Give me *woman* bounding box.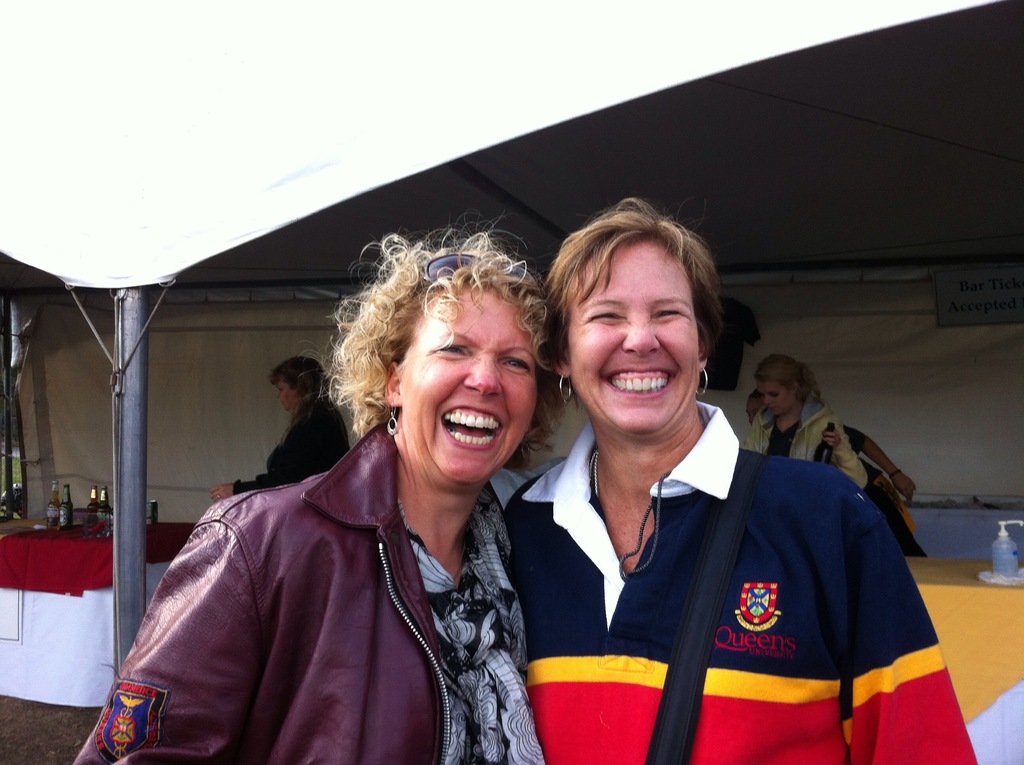
204,352,358,502.
